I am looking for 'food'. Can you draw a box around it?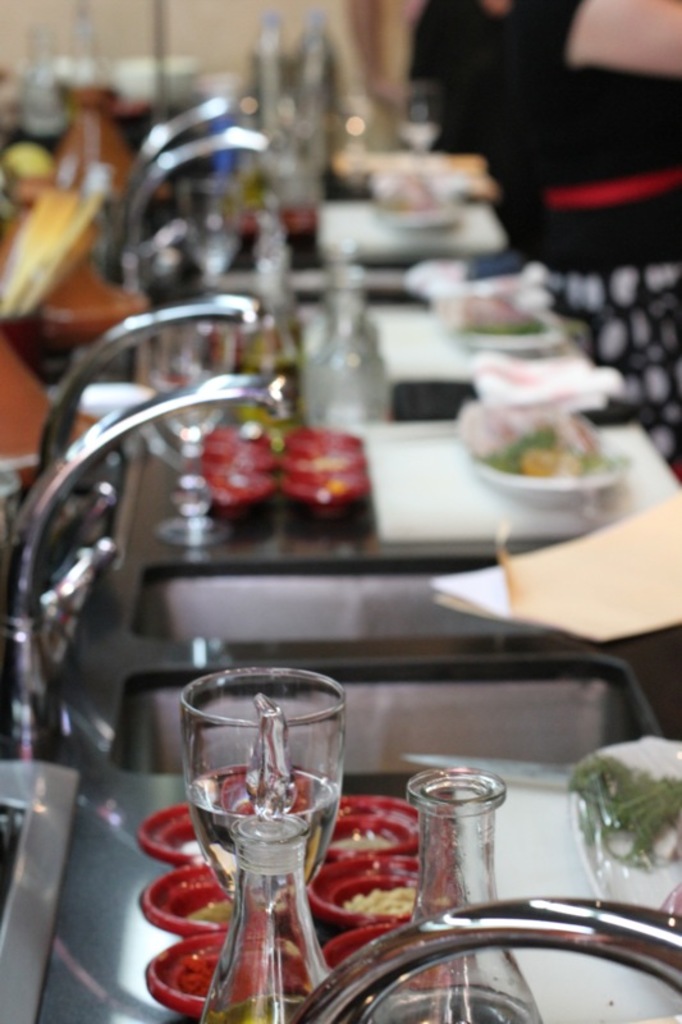
Sure, the bounding box is 578, 746, 681, 867.
